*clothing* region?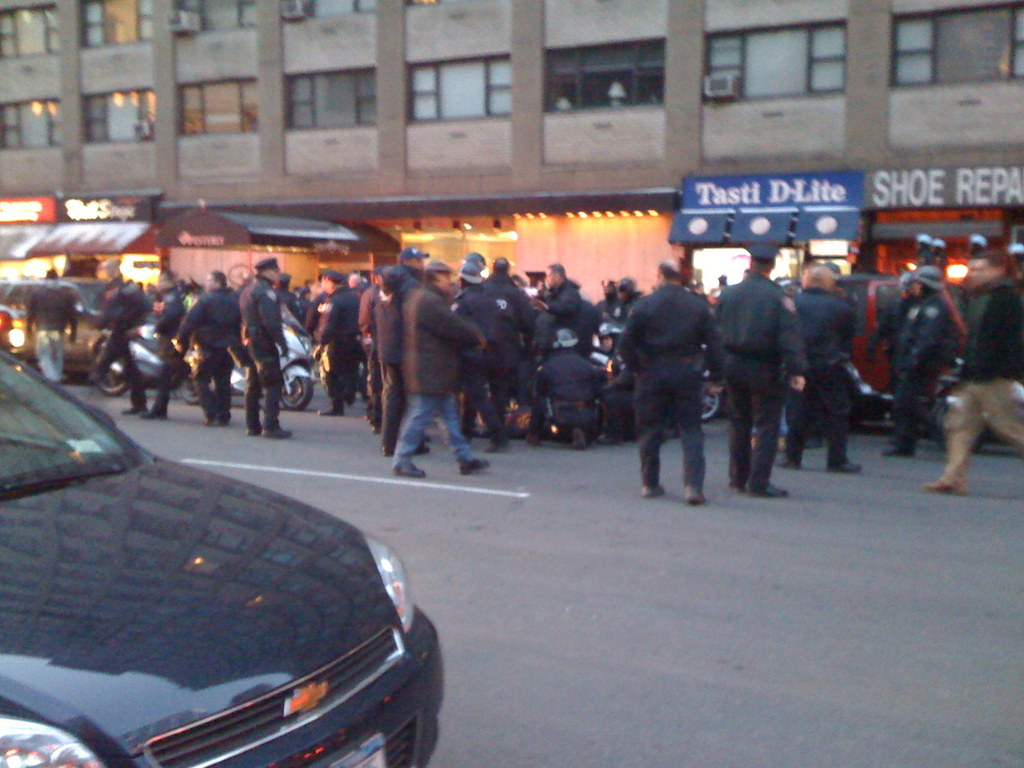
(left=323, top=290, right=360, bottom=417)
